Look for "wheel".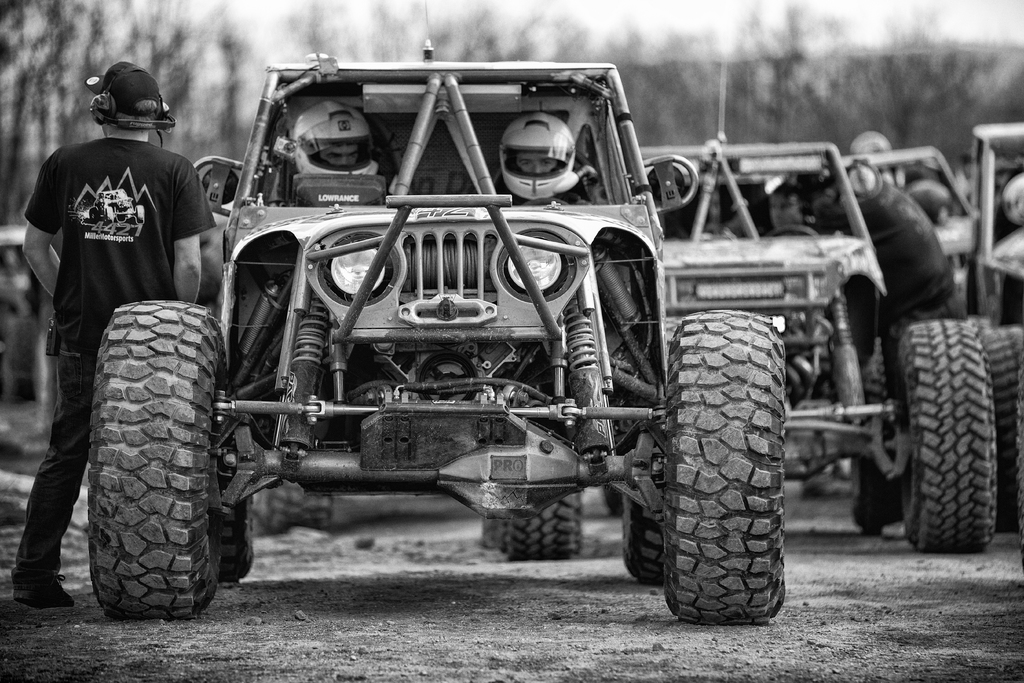
Found: pyautogui.locateOnScreen(982, 327, 1023, 531).
